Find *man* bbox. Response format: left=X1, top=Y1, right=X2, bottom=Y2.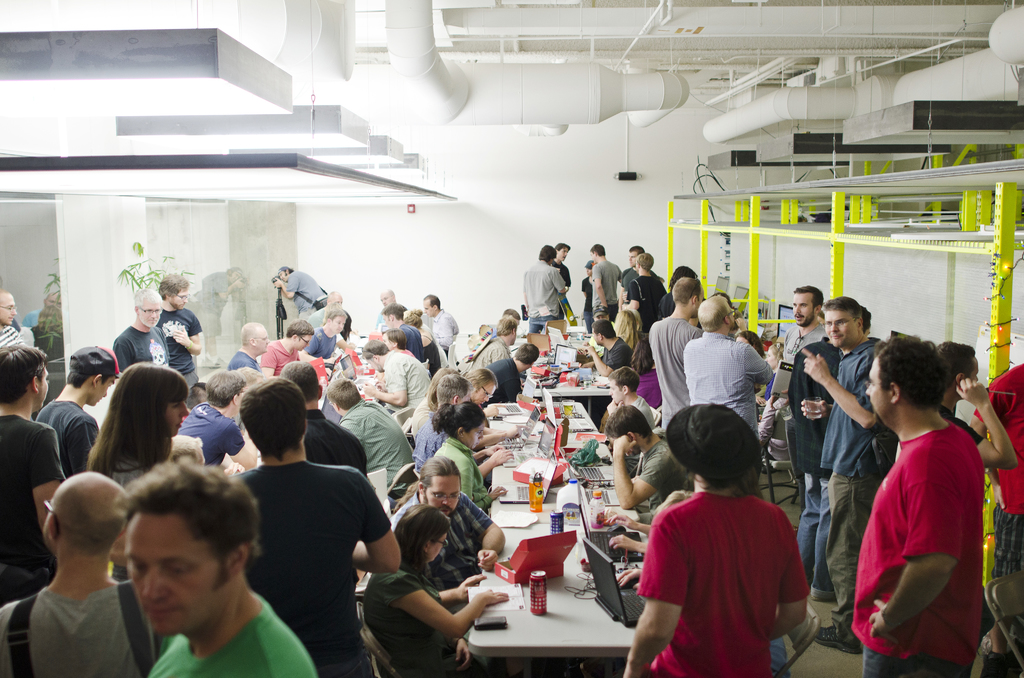
left=800, top=287, right=884, bottom=656.
